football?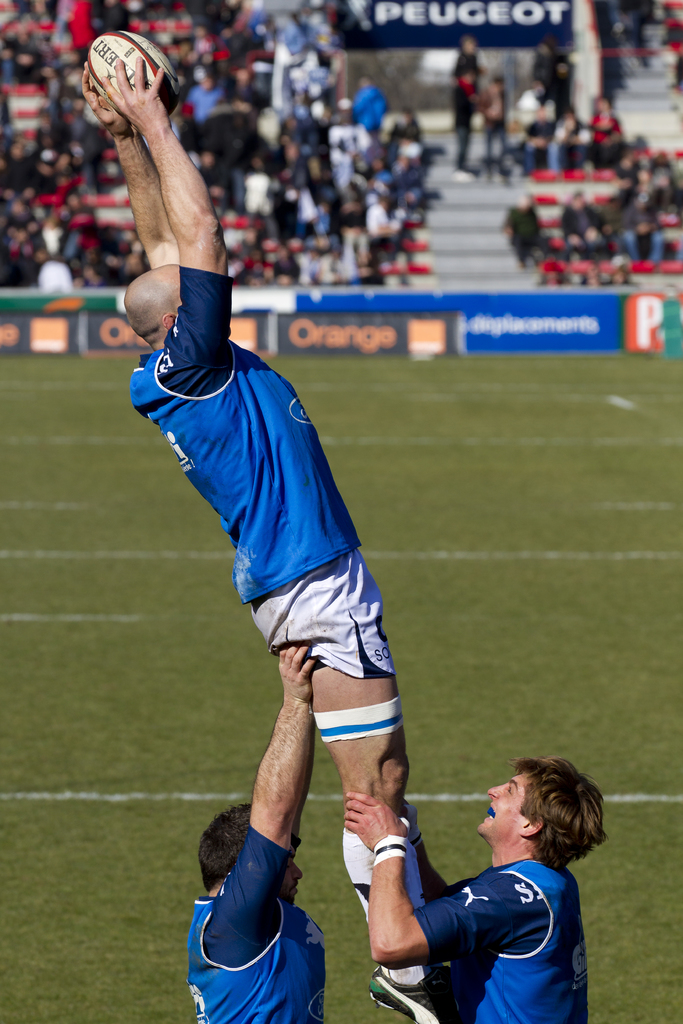
region(86, 31, 185, 102)
